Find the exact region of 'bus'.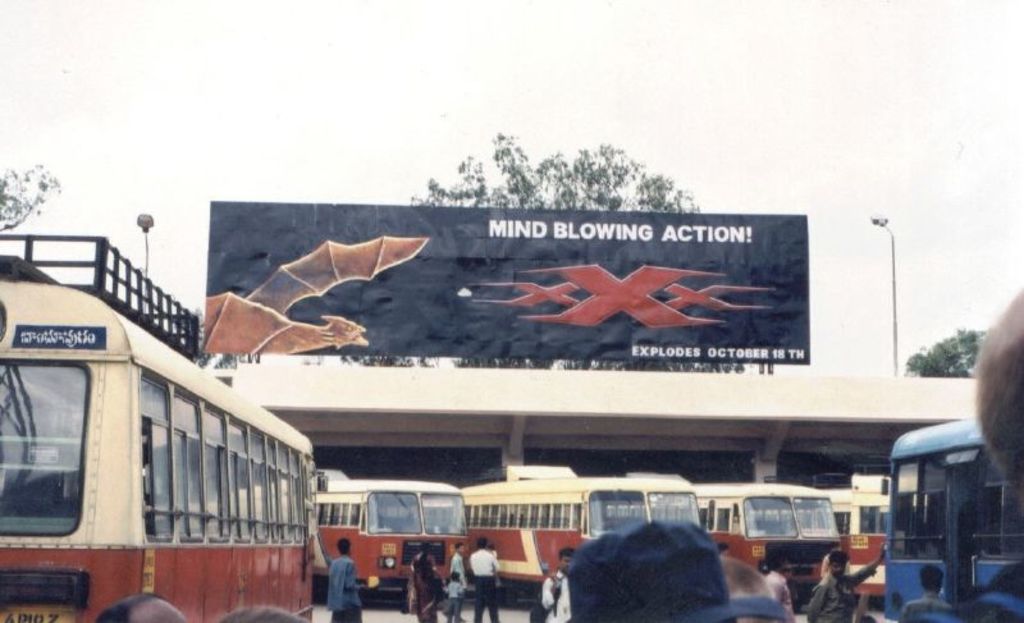
Exact region: locate(609, 484, 841, 613).
